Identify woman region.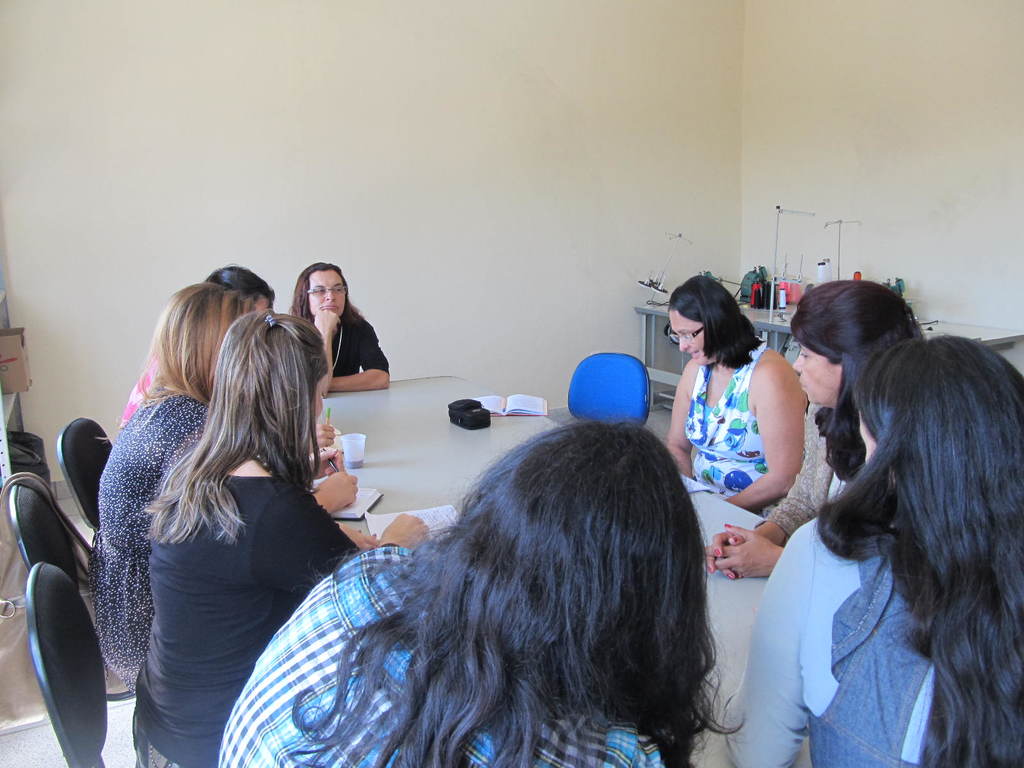
Region: x1=91 y1=282 x2=361 y2=691.
